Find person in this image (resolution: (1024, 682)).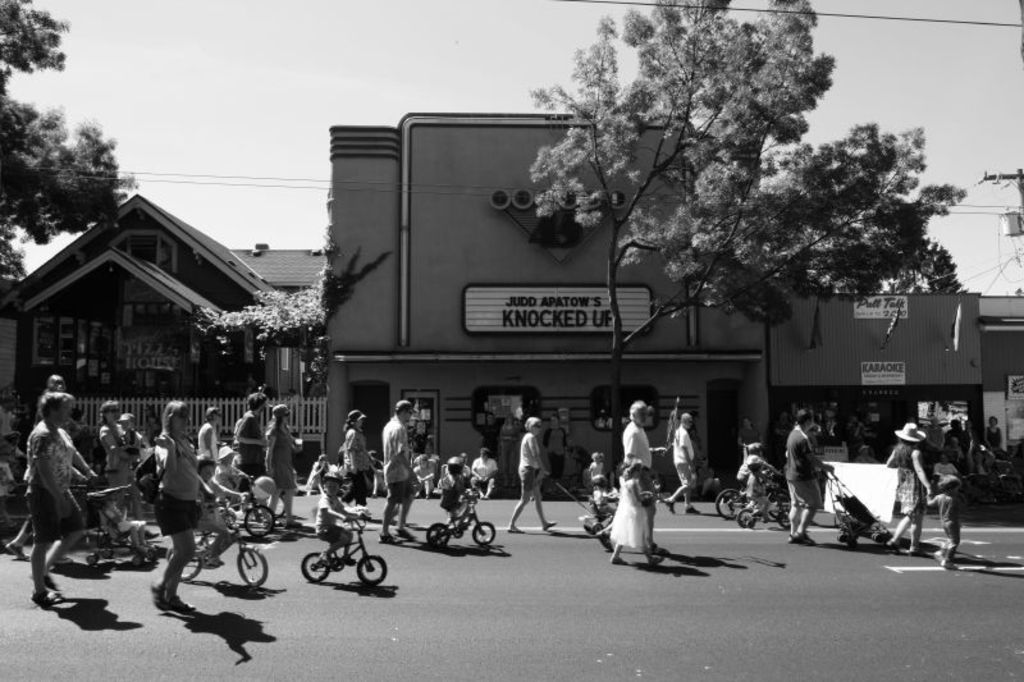
bbox=[586, 476, 620, 527].
